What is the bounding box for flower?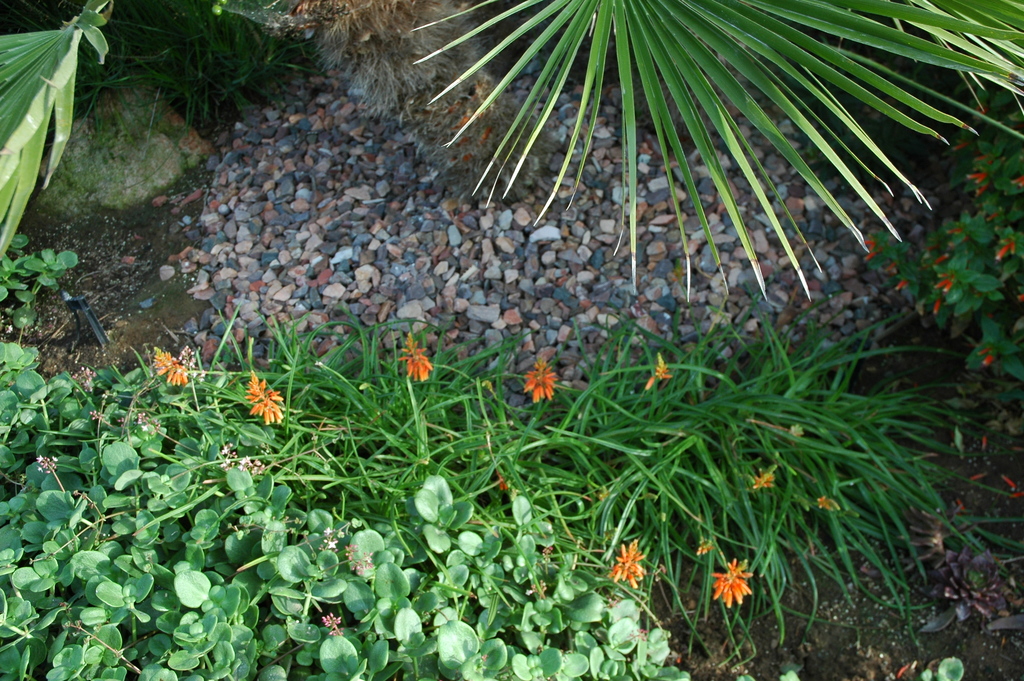
x1=695 y1=531 x2=726 y2=559.
